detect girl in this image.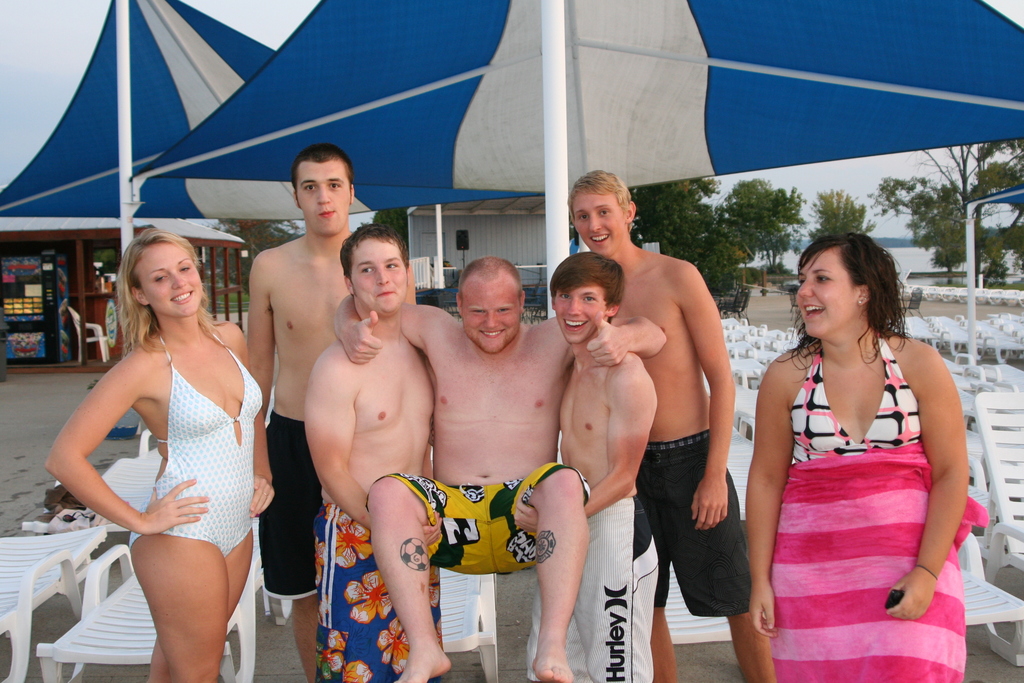
Detection: bbox=[739, 234, 968, 678].
